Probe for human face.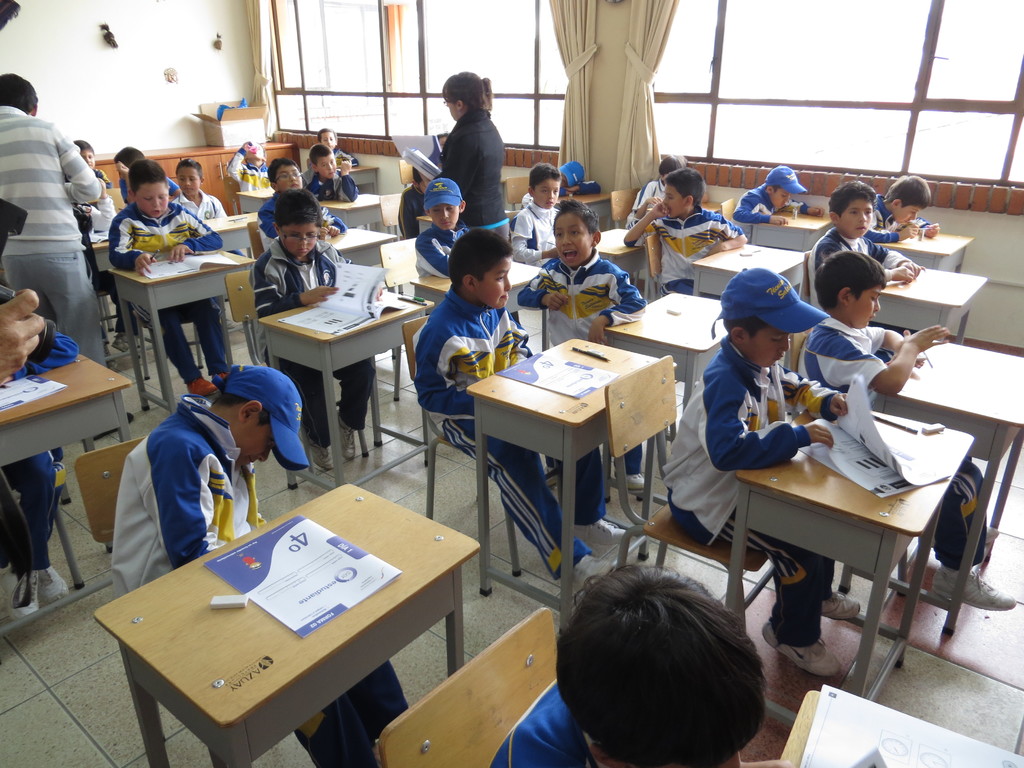
Probe result: (477, 256, 511, 310).
